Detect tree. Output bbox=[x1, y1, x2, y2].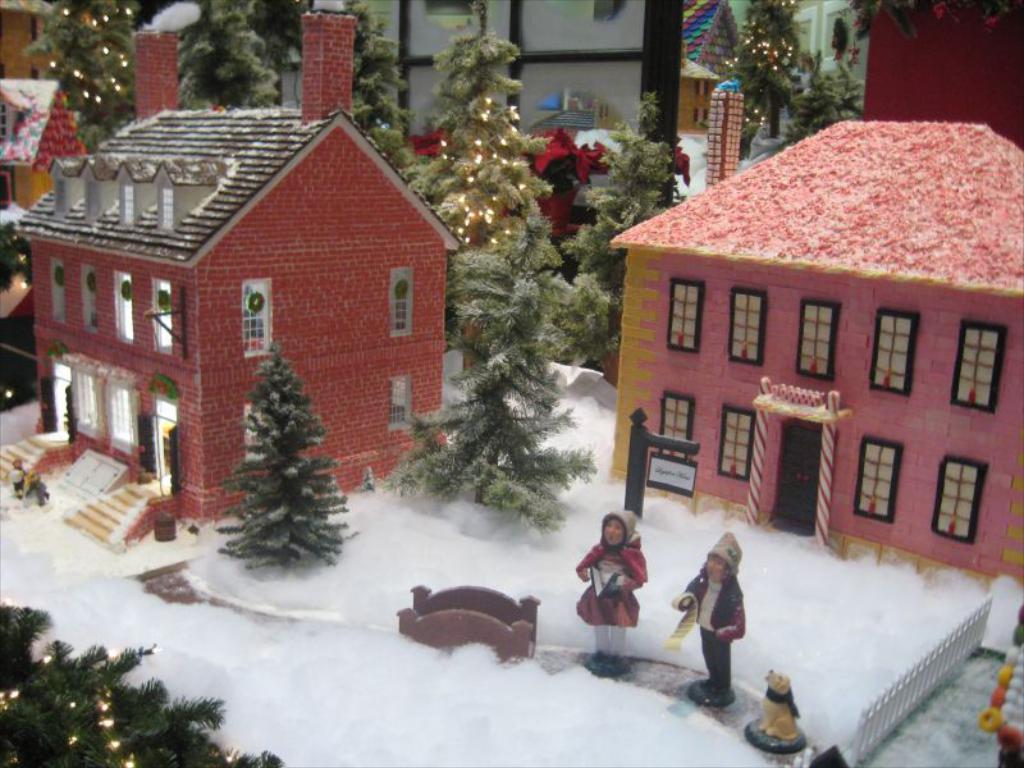
bbox=[390, 275, 600, 530].
